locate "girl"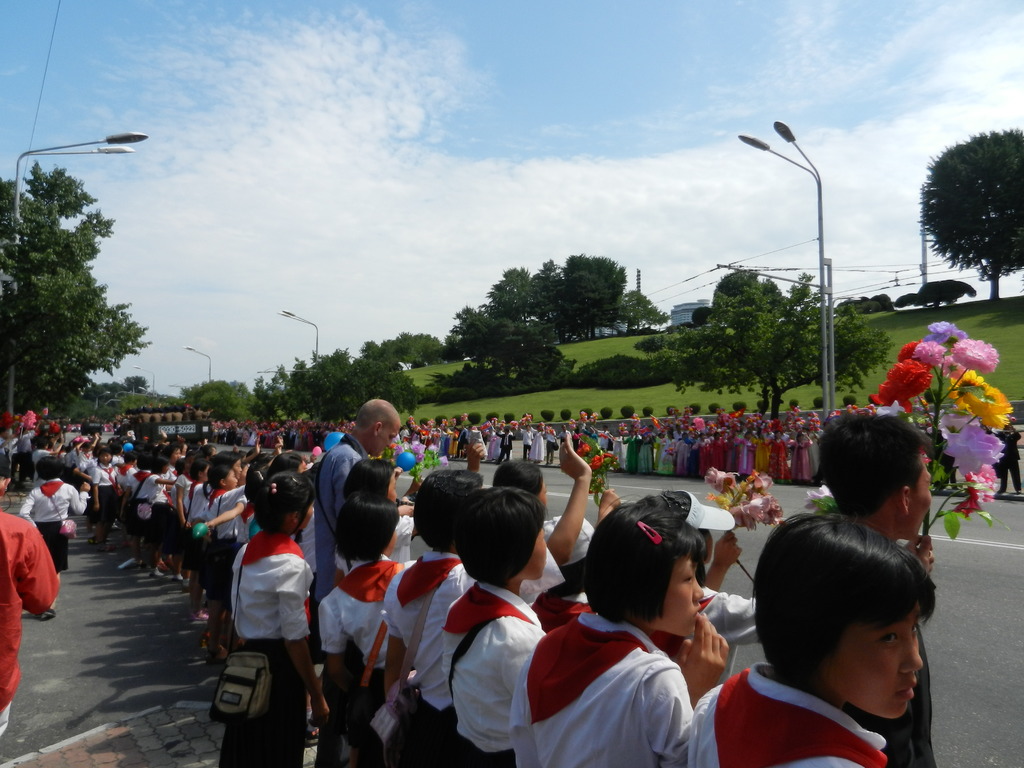
left=375, top=428, right=594, bottom=767
